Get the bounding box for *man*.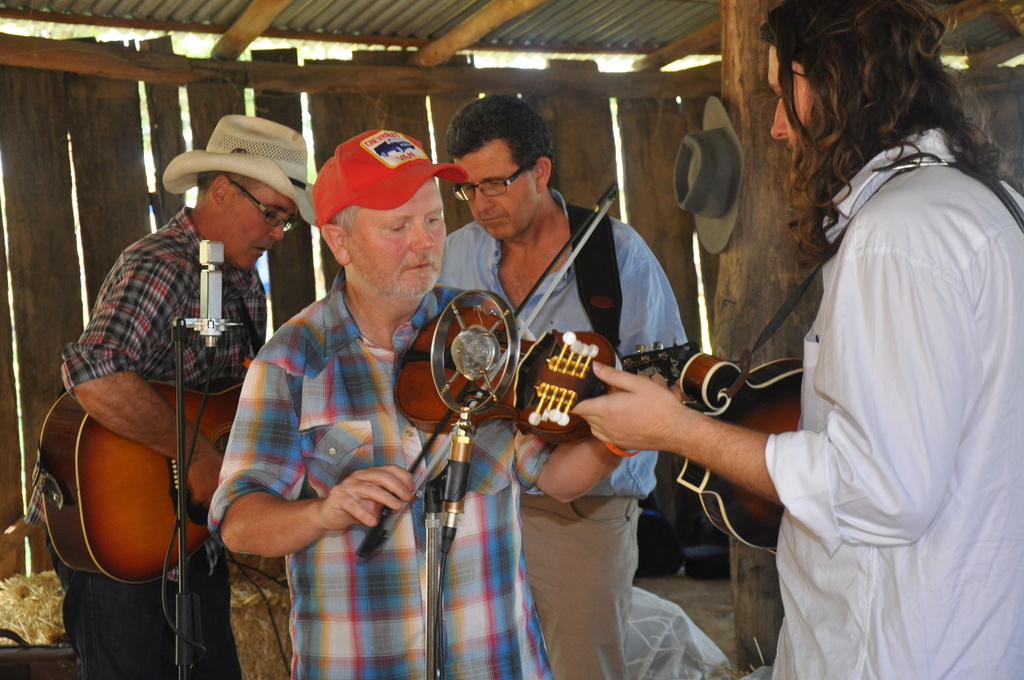
l=574, t=0, r=1023, b=679.
